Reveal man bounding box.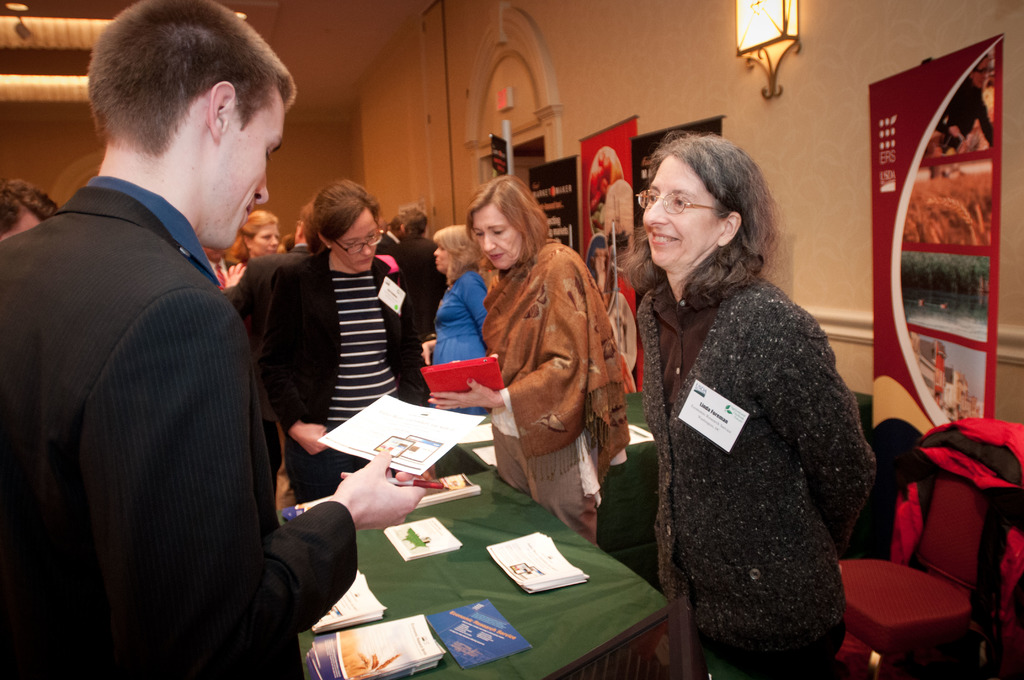
Revealed: (x1=0, y1=0, x2=429, y2=679).
